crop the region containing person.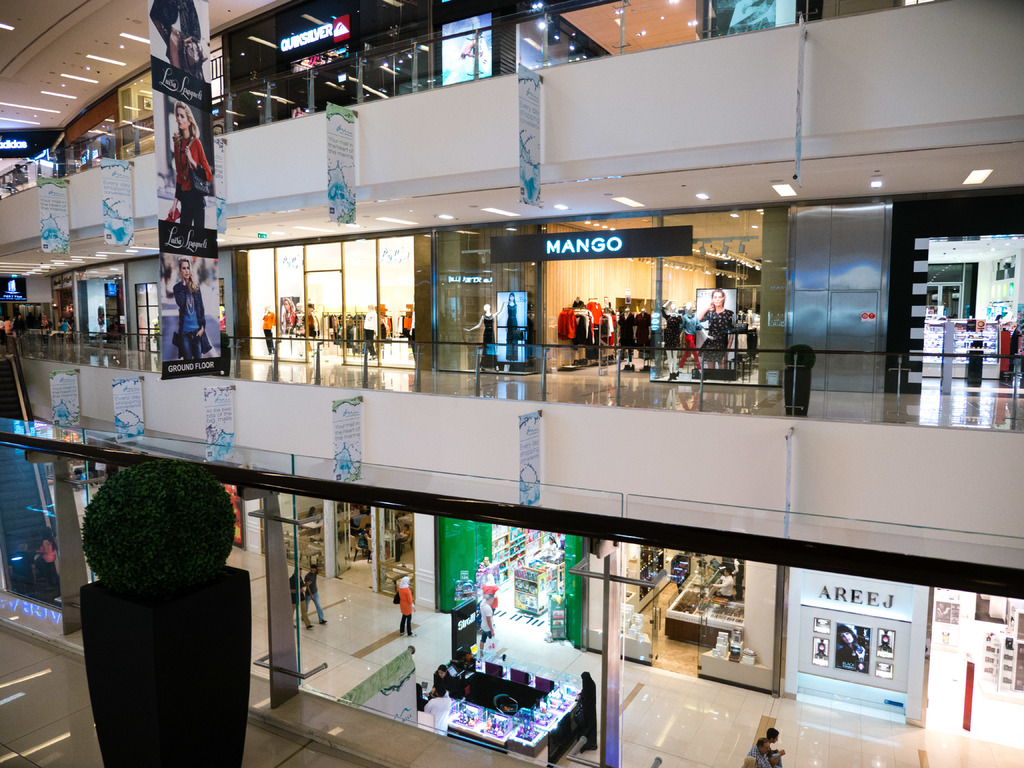
Crop region: pyautogui.locateOnScreen(33, 524, 58, 575).
